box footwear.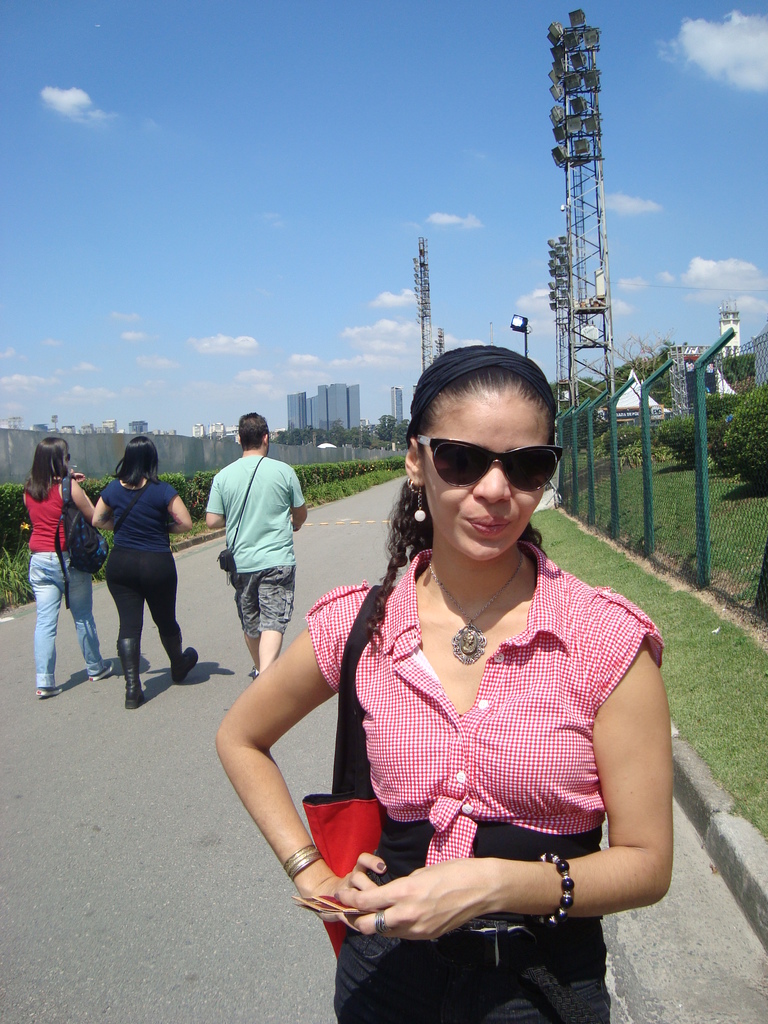
BBox(93, 668, 118, 682).
